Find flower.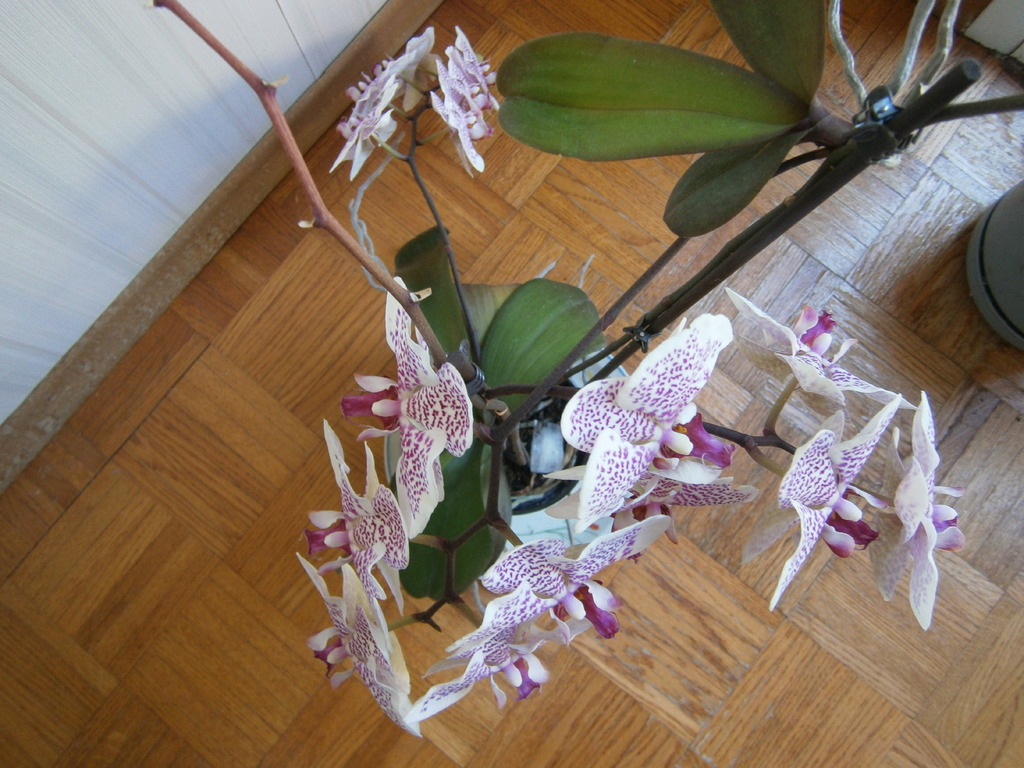
locate(304, 556, 427, 743).
